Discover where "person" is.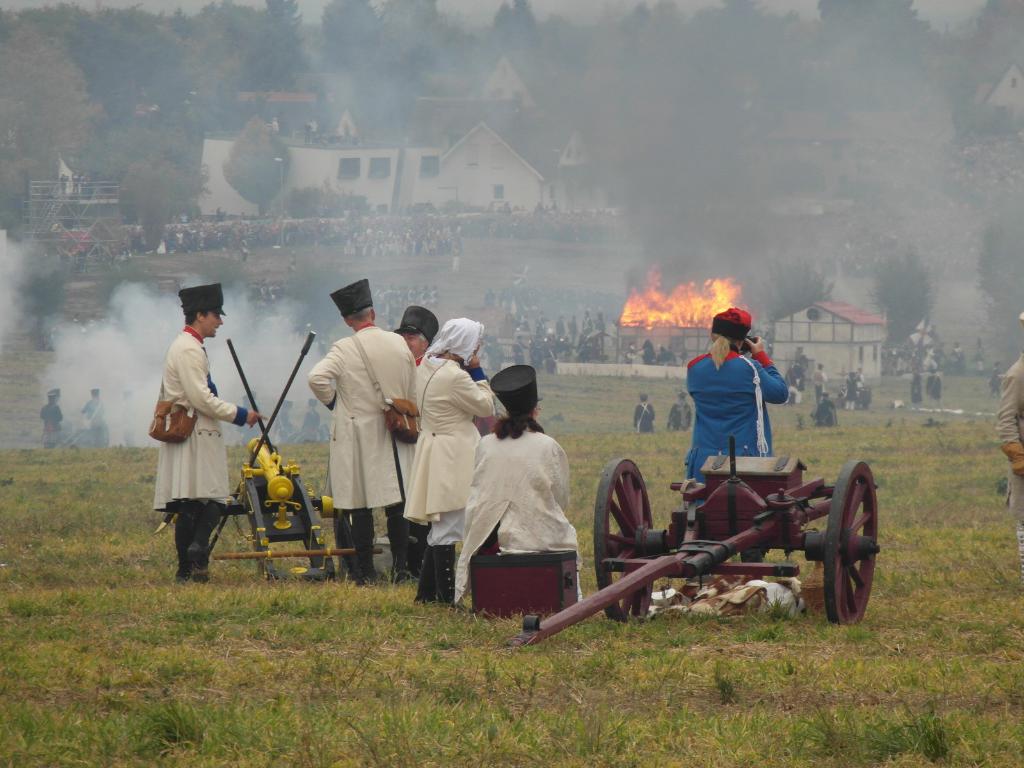
Discovered at rect(787, 341, 814, 387).
